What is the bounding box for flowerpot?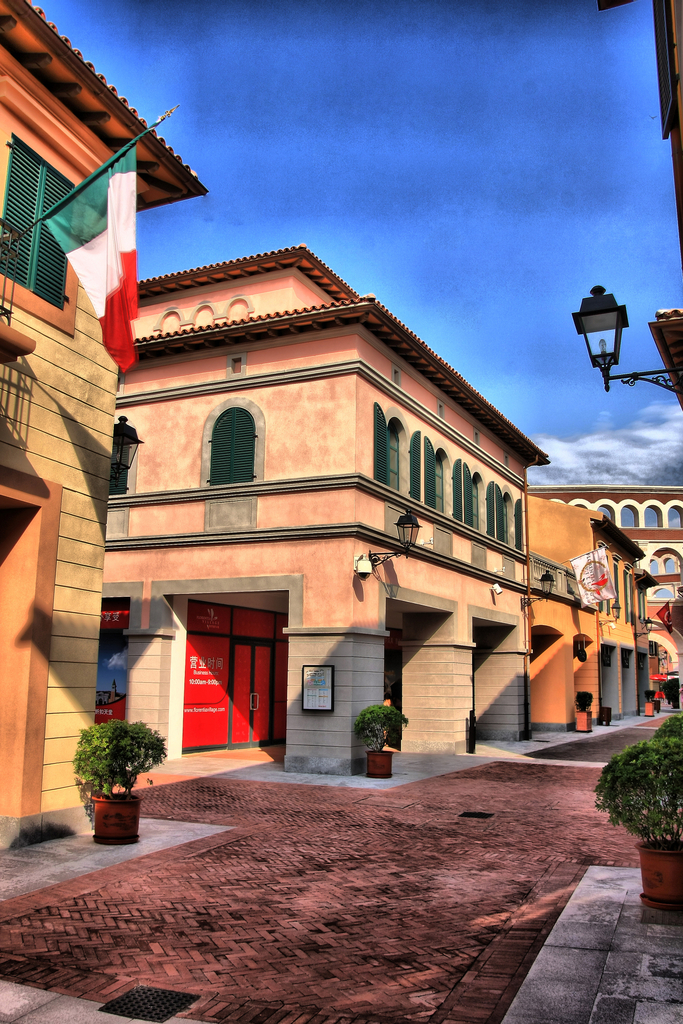
90:789:140:844.
